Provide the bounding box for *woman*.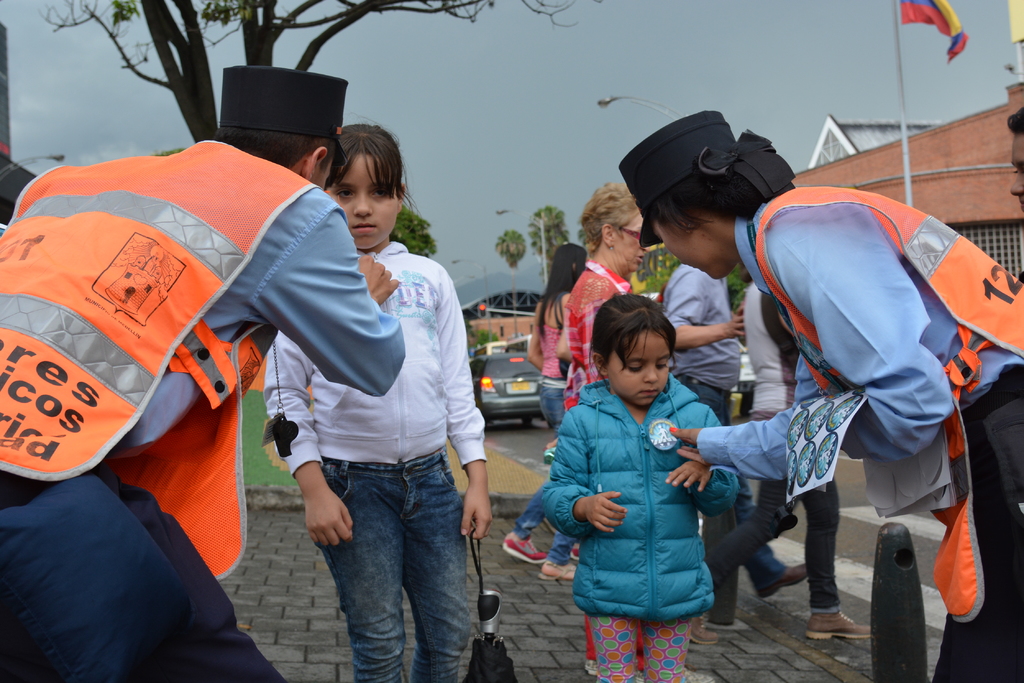
crop(631, 95, 1023, 682).
